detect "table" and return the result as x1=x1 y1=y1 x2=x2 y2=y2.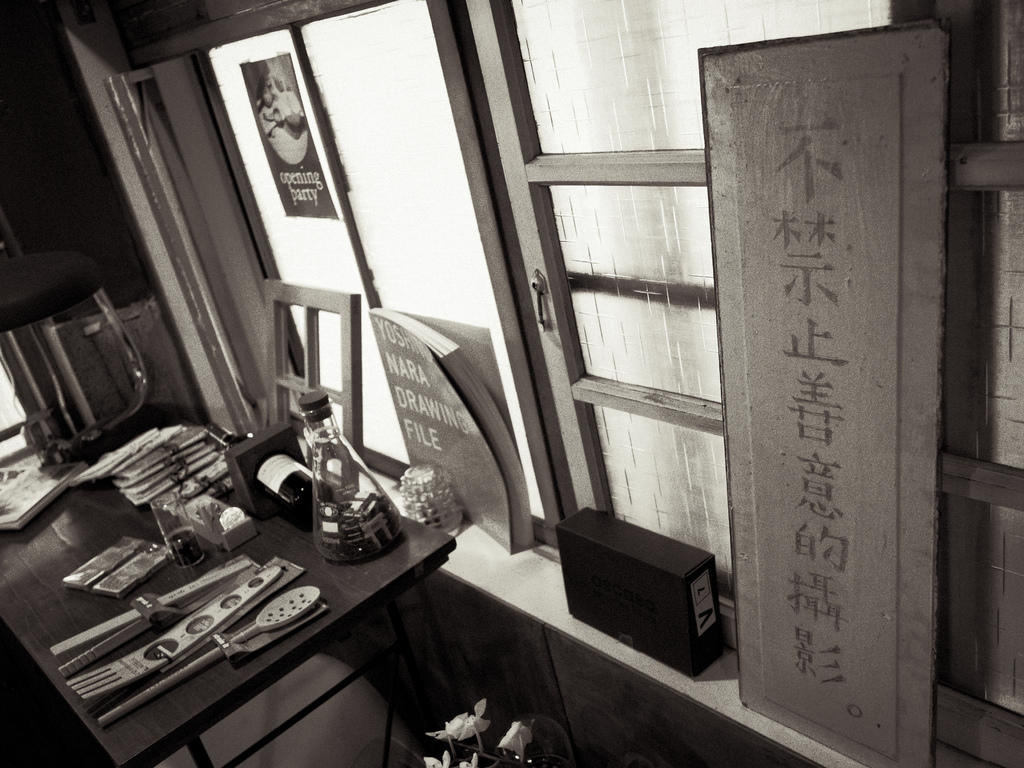
x1=0 y1=410 x2=453 y2=758.
